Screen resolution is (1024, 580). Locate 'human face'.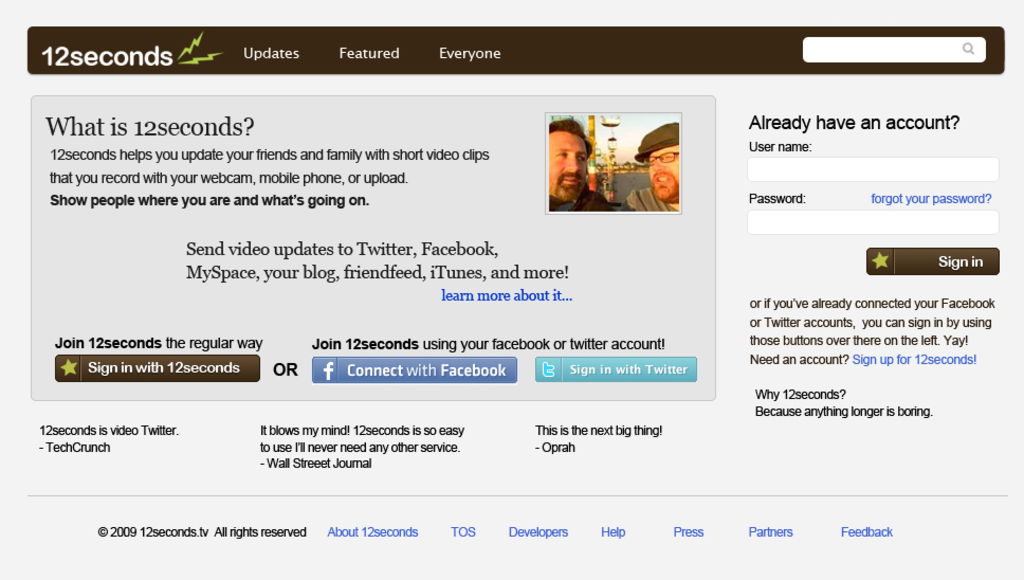
locate(642, 148, 679, 203).
